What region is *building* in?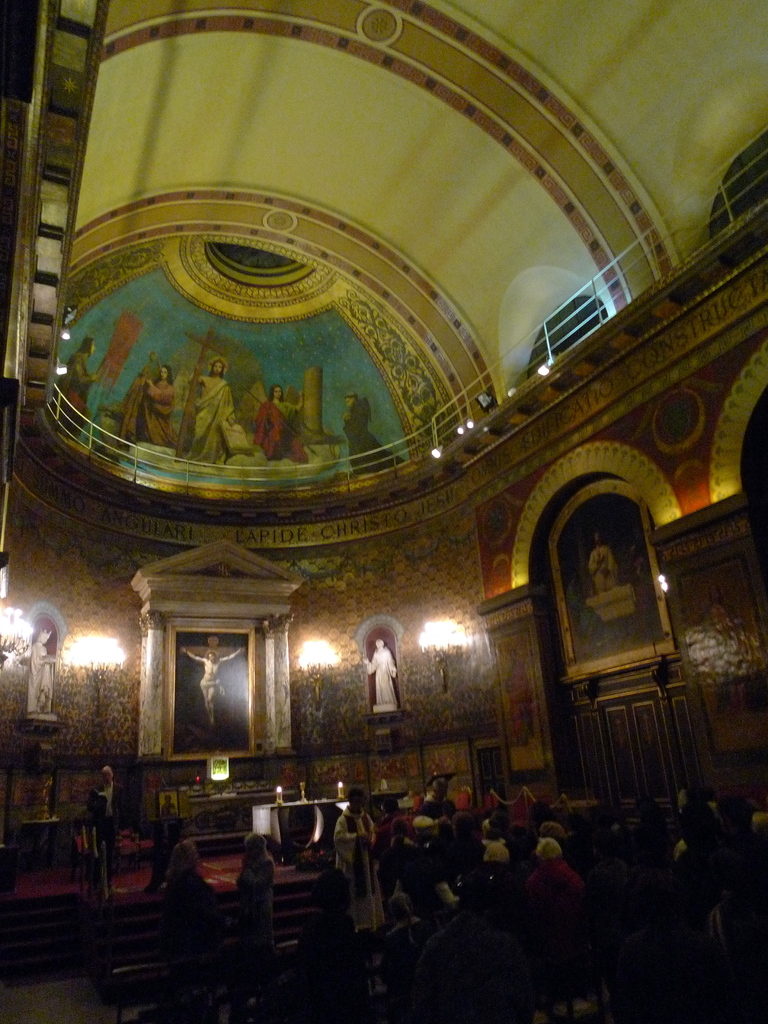
select_region(0, 0, 767, 1023).
